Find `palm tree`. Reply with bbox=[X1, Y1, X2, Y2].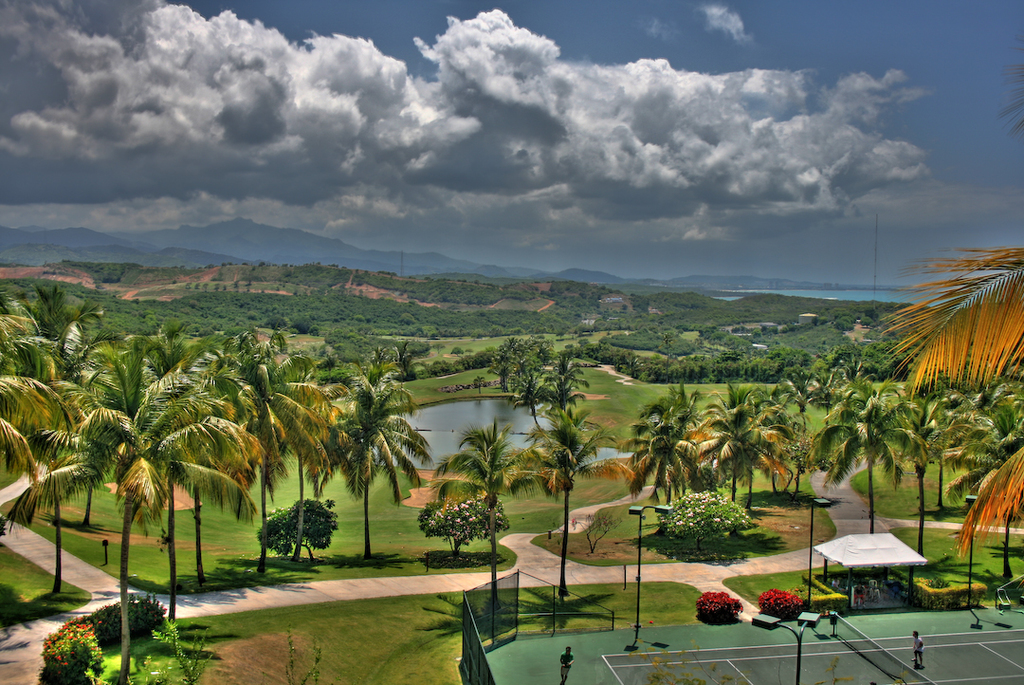
bbox=[823, 386, 907, 532].
